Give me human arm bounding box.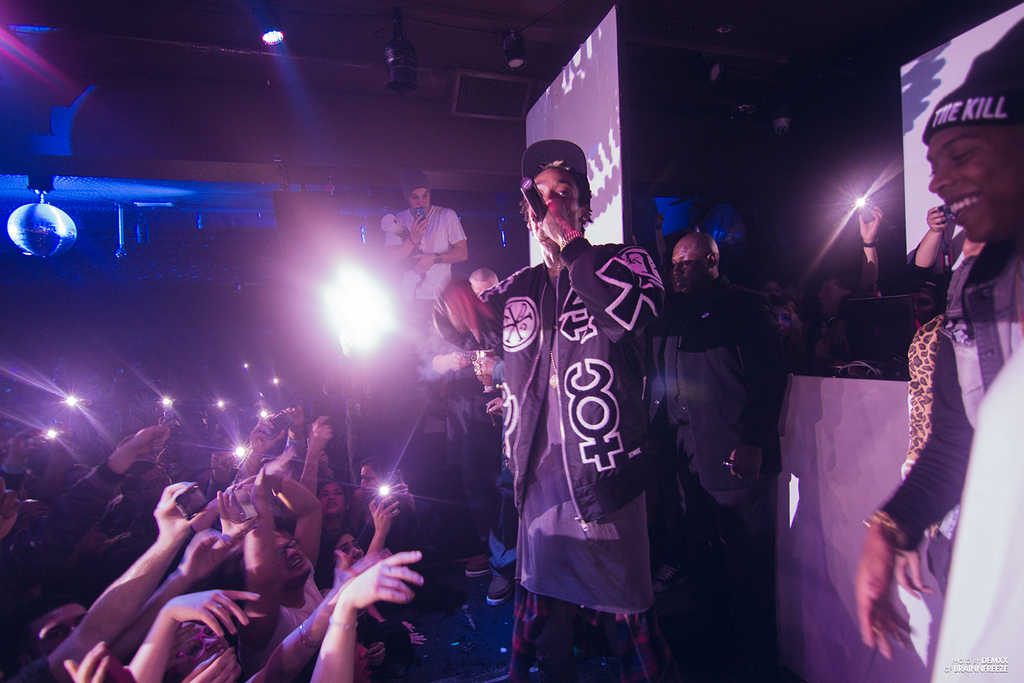
bbox=[68, 637, 132, 682].
